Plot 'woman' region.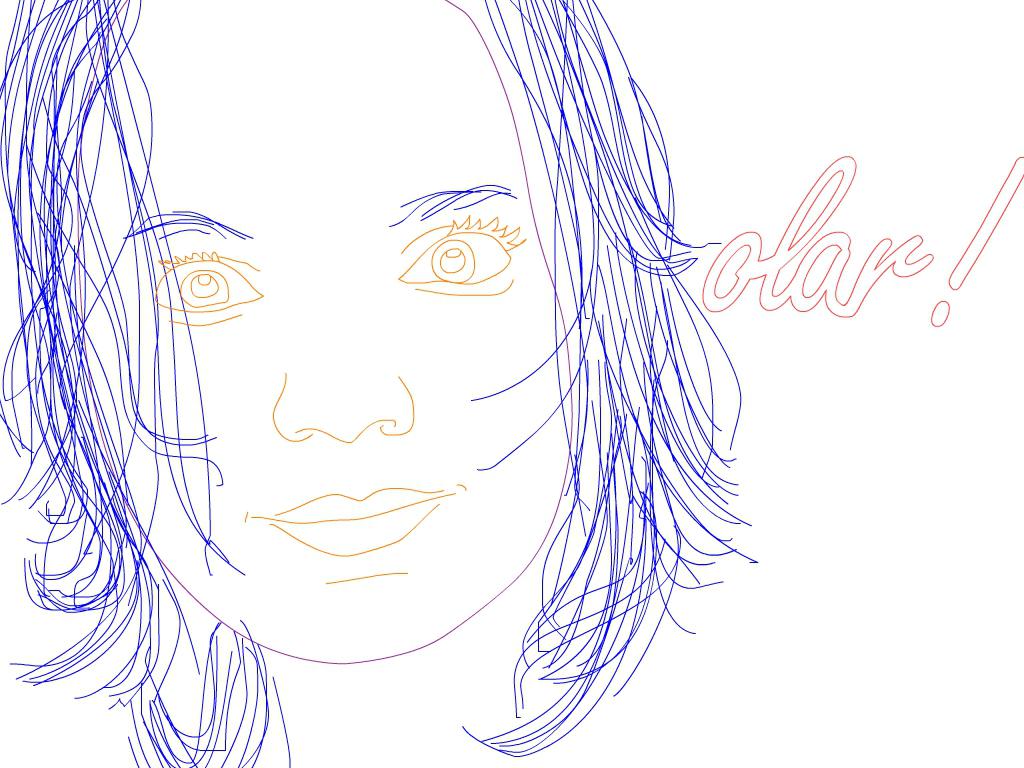
Plotted at detection(0, 0, 773, 767).
